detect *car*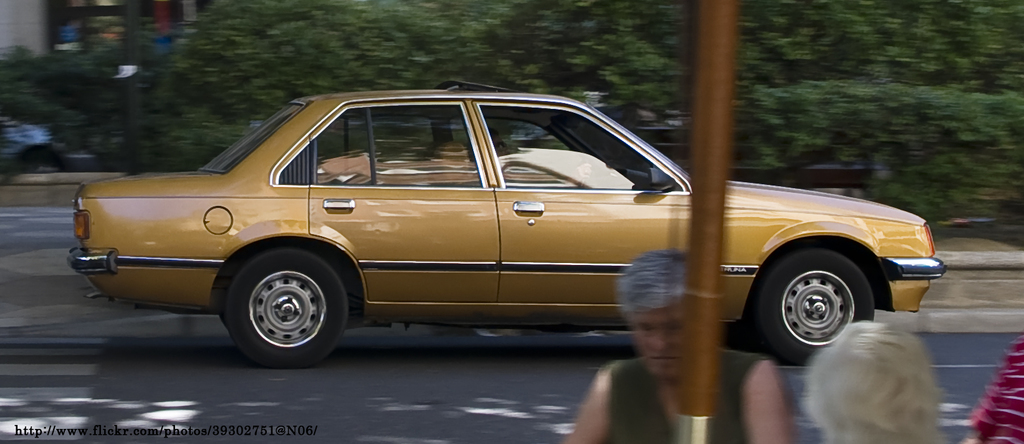
Rect(64, 95, 943, 371)
